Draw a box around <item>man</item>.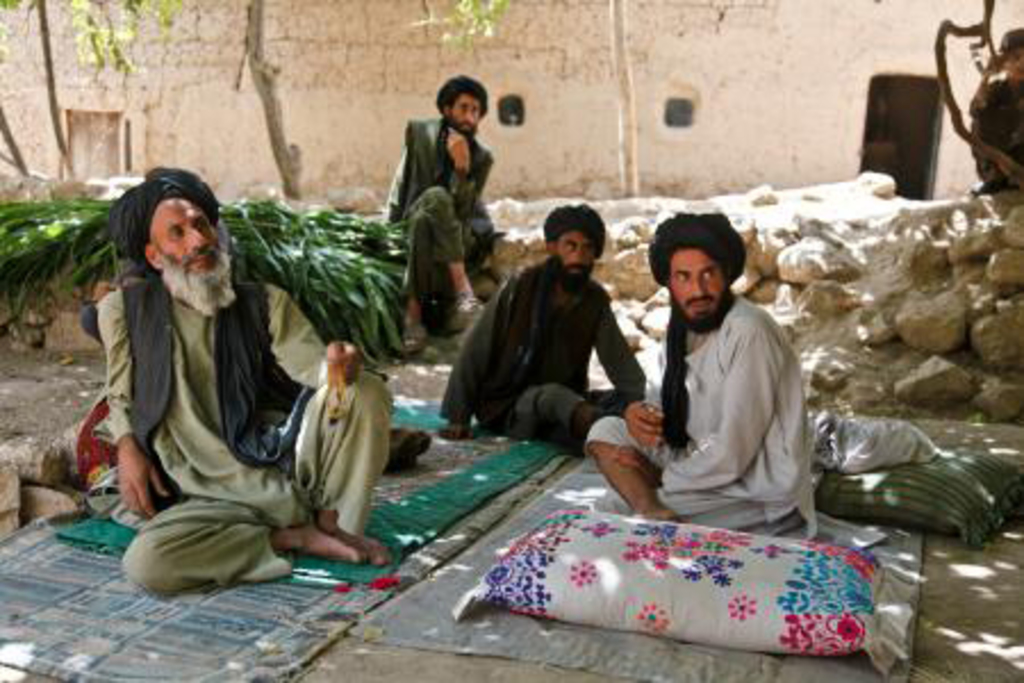
<region>387, 77, 494, 332</region>.
